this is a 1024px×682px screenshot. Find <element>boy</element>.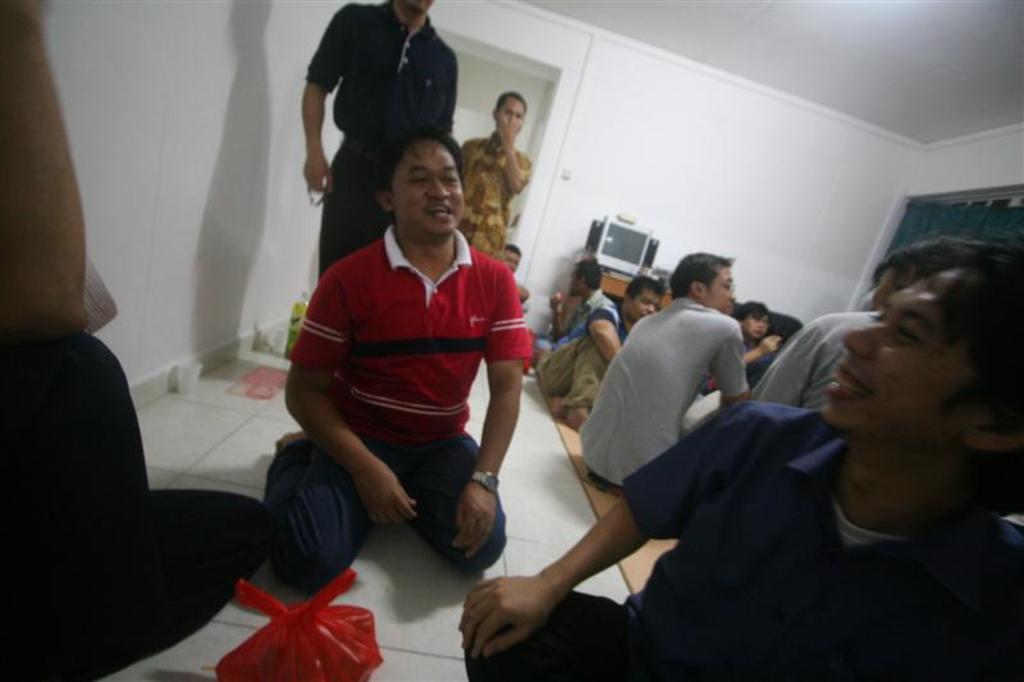
Bounding box: 531/278/663/438.
